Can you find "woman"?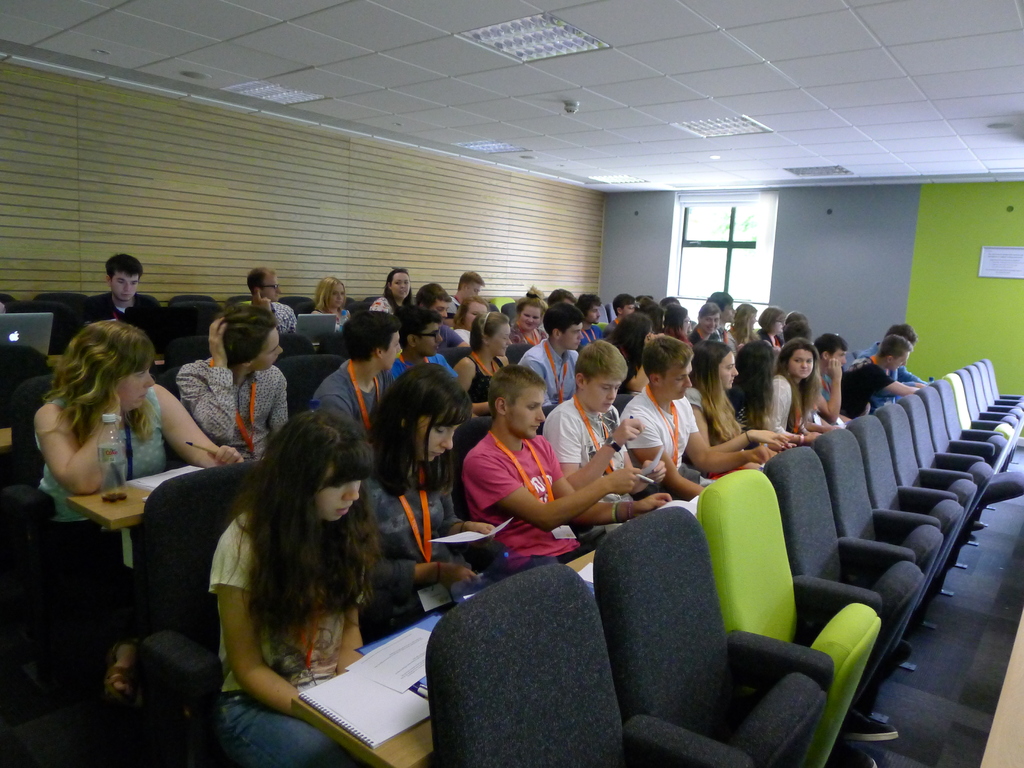
Yes, bounding box: l=170, t=304, r=300, b=474.
